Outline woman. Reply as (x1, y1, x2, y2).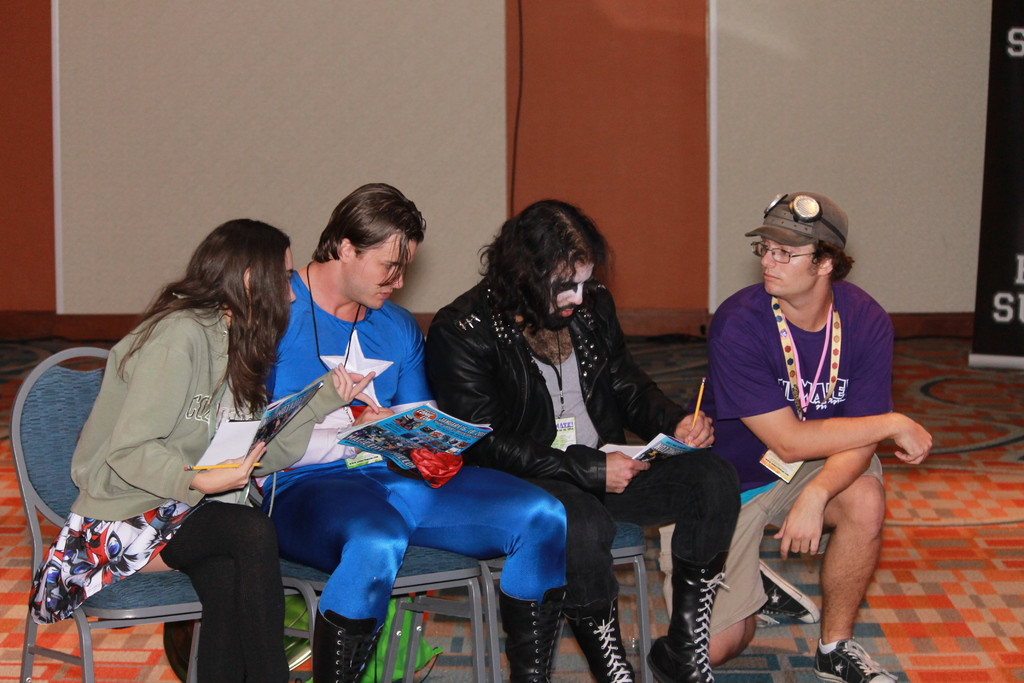
(47, 213, 312, 678).
